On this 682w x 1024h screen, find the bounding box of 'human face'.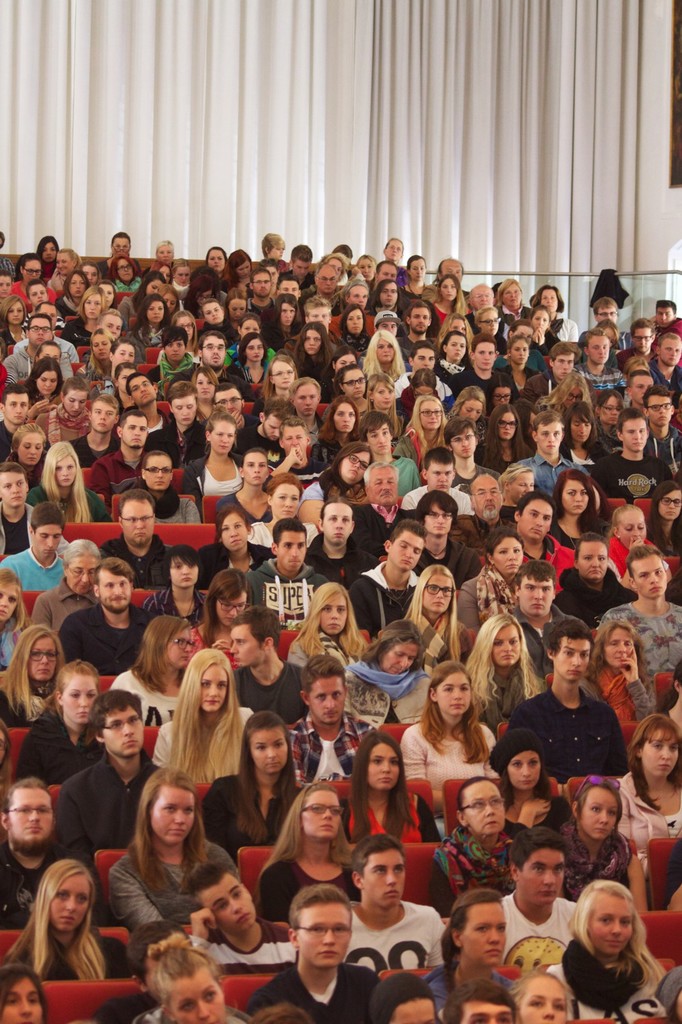
Bounding box: box(658, 340, 681, 366).
